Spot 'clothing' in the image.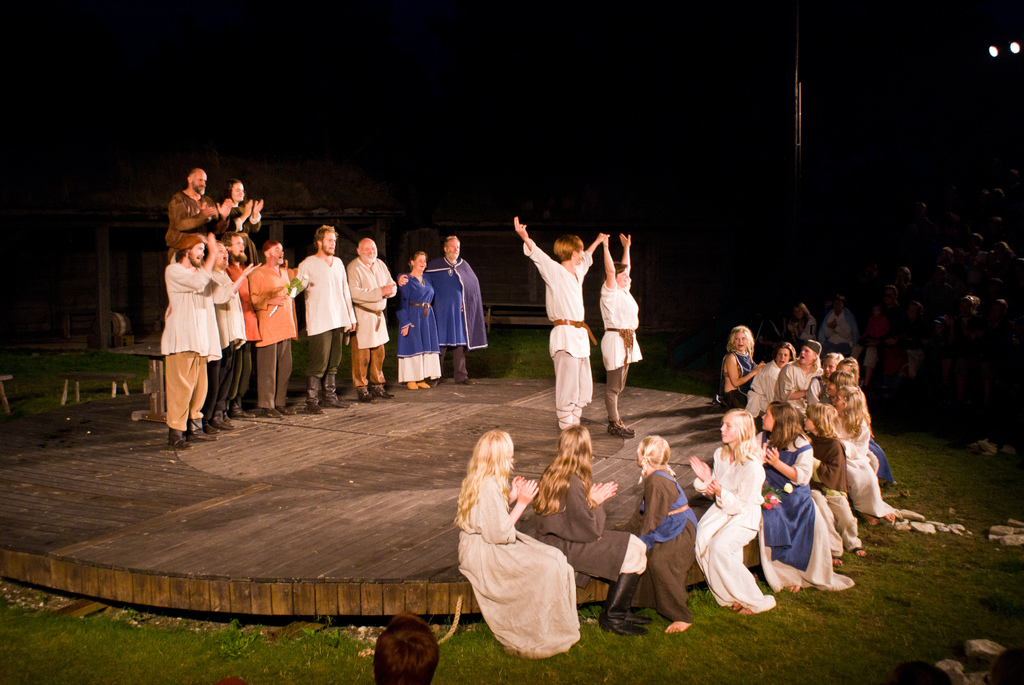
'clothing' found at [427,258,486,379].
